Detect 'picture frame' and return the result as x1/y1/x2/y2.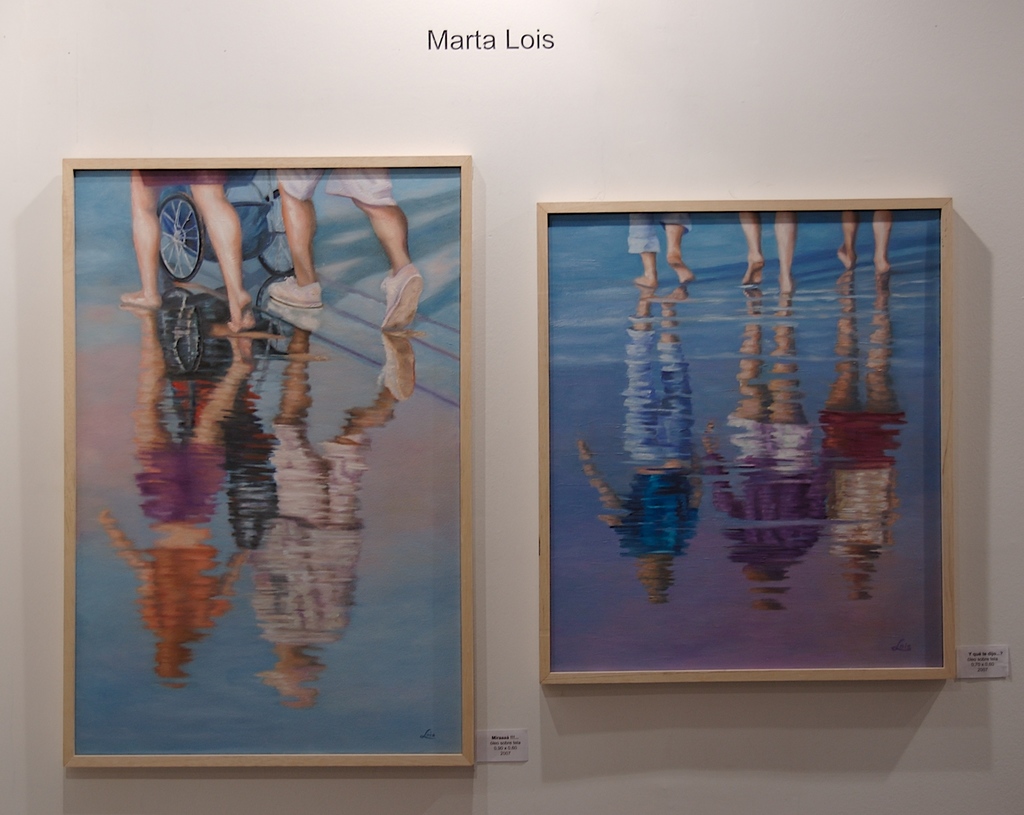
61/154/475/766.
